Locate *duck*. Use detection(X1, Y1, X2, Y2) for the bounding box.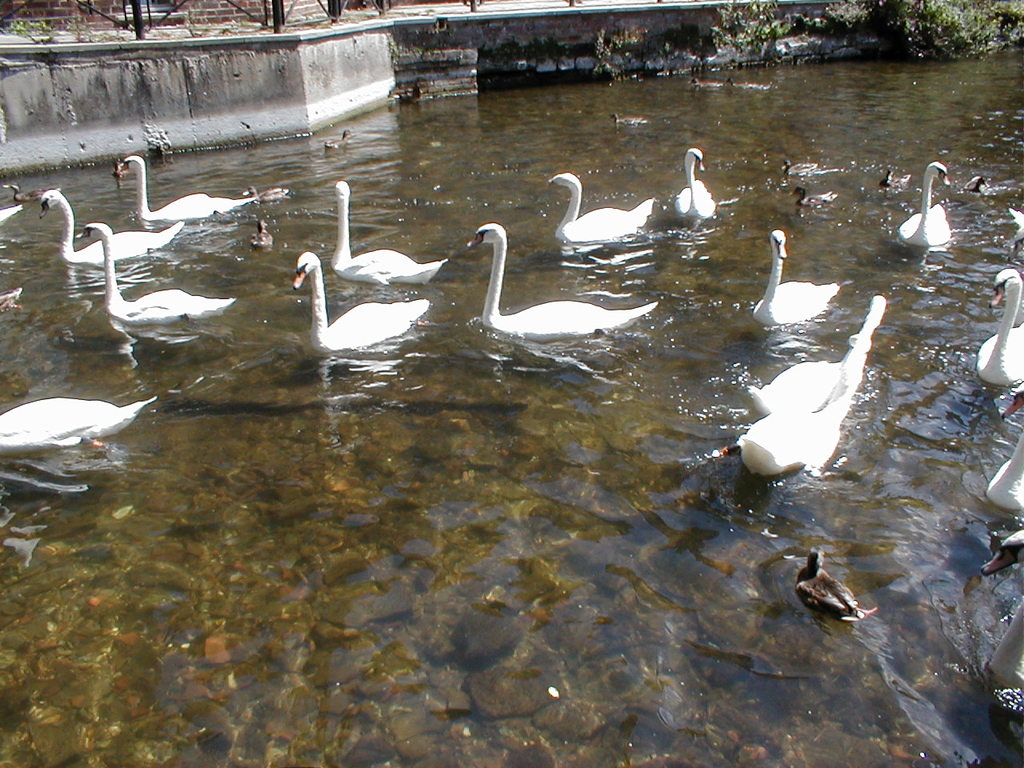
detection(328, 122, 352, 154).
